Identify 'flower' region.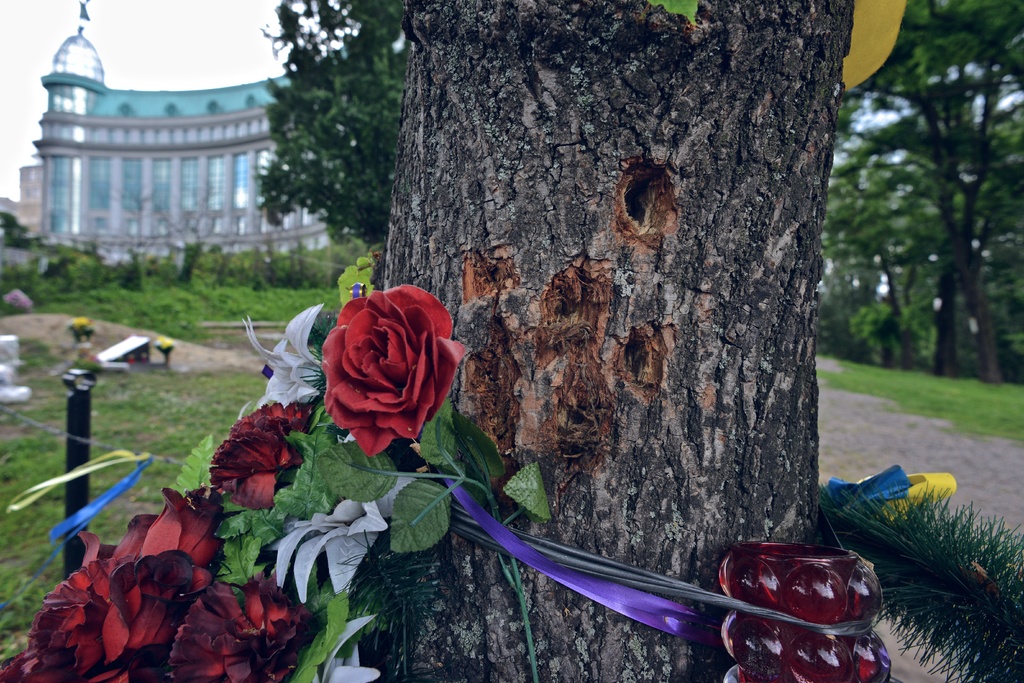
Region: 246,304,332,407.
